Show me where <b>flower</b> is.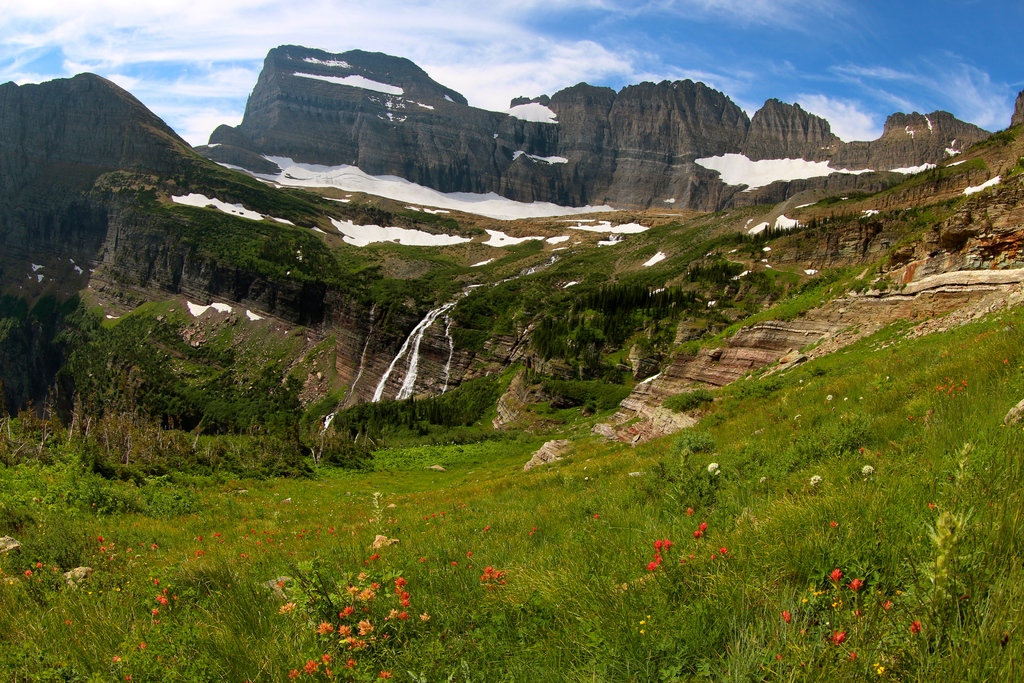
<b>flower</b> is at {"x1": 651, "y1": 541, "x2": 668, "y2": 568}.
